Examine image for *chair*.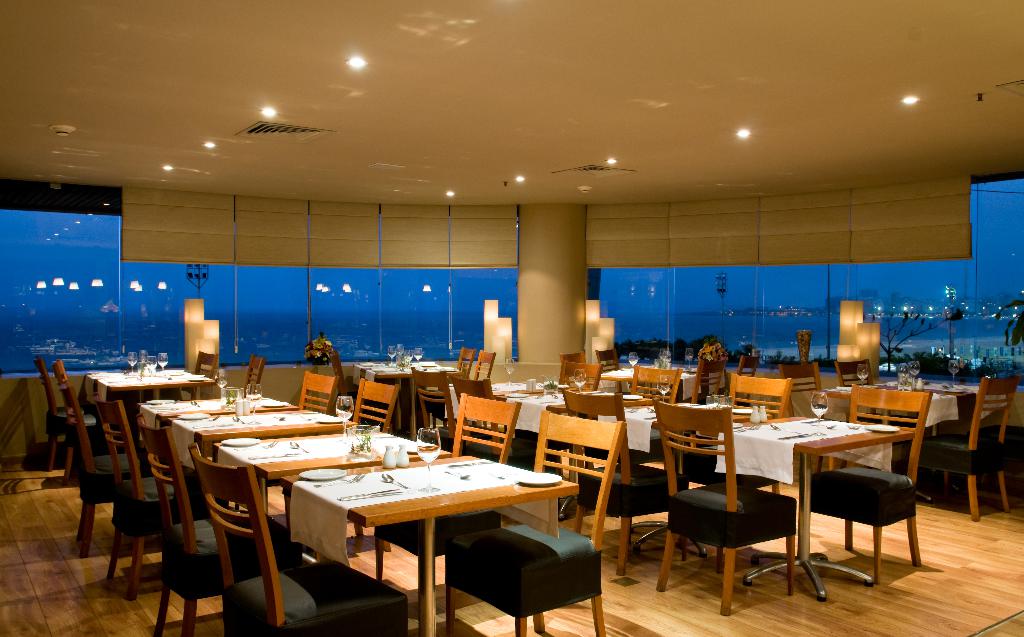
Examination result: bbox=(413, 360, 463, 454).
